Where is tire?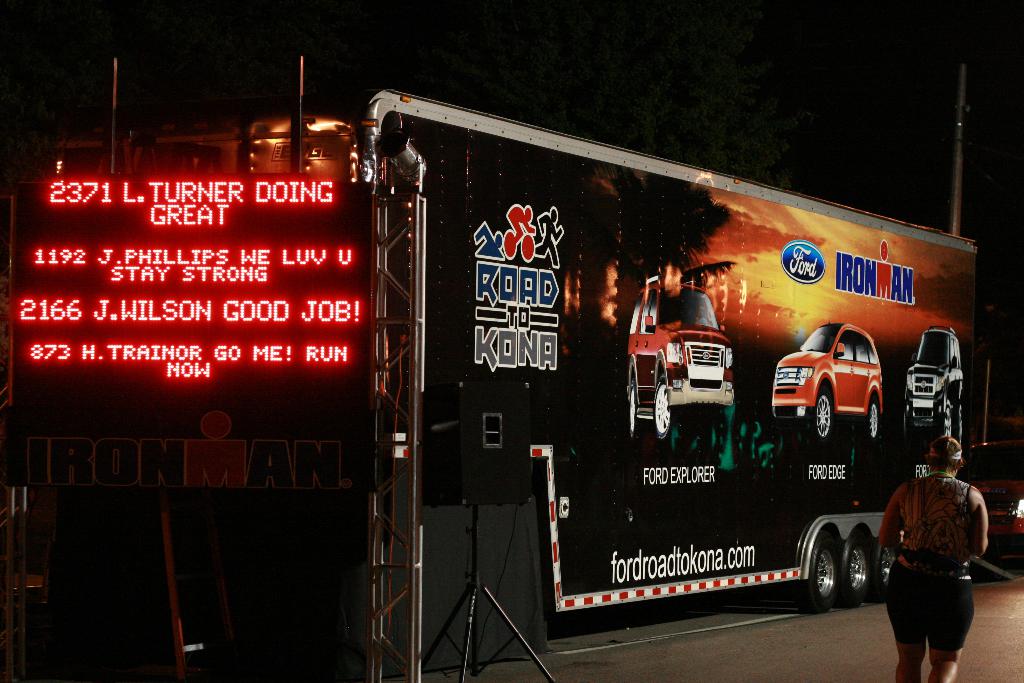
rect(804, 388, 841, 446).
